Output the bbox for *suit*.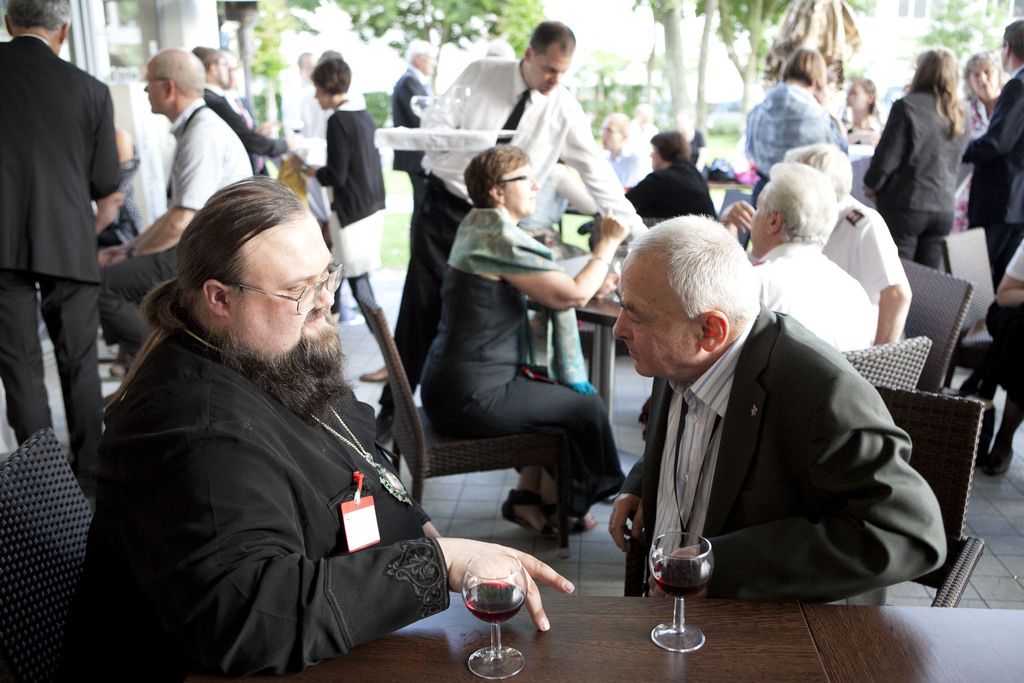
<region>0, 33, 123, 496</region>.
